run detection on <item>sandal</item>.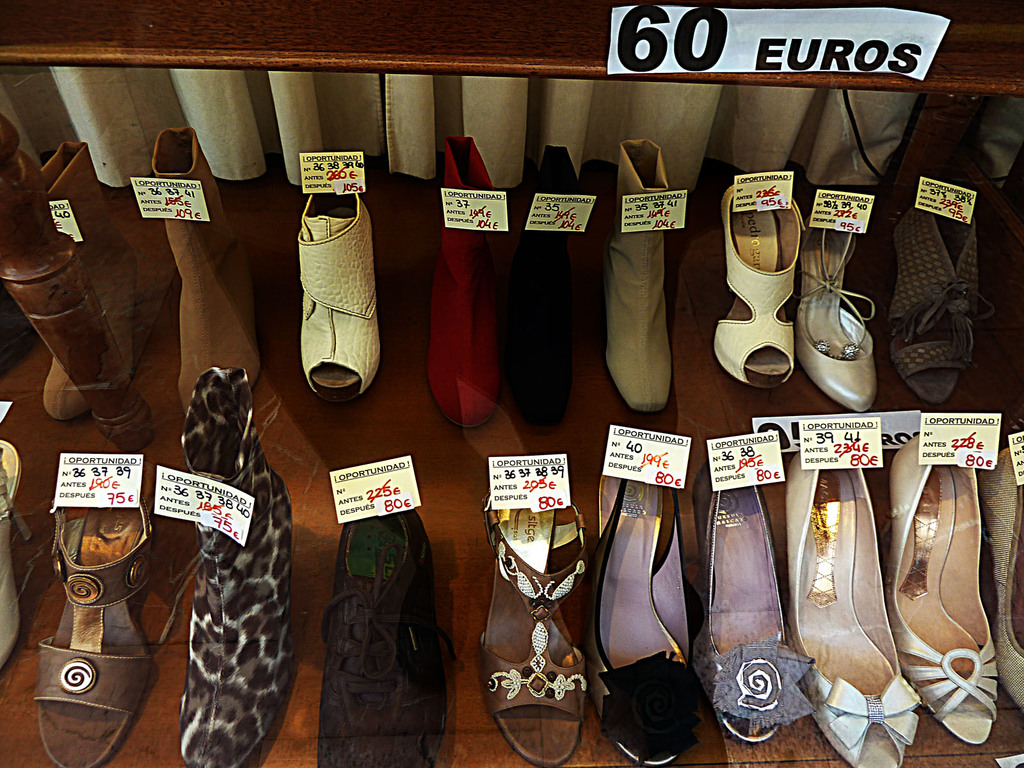
Result: pyautogui.locateOnScreen(481, 479, 572, 764).
